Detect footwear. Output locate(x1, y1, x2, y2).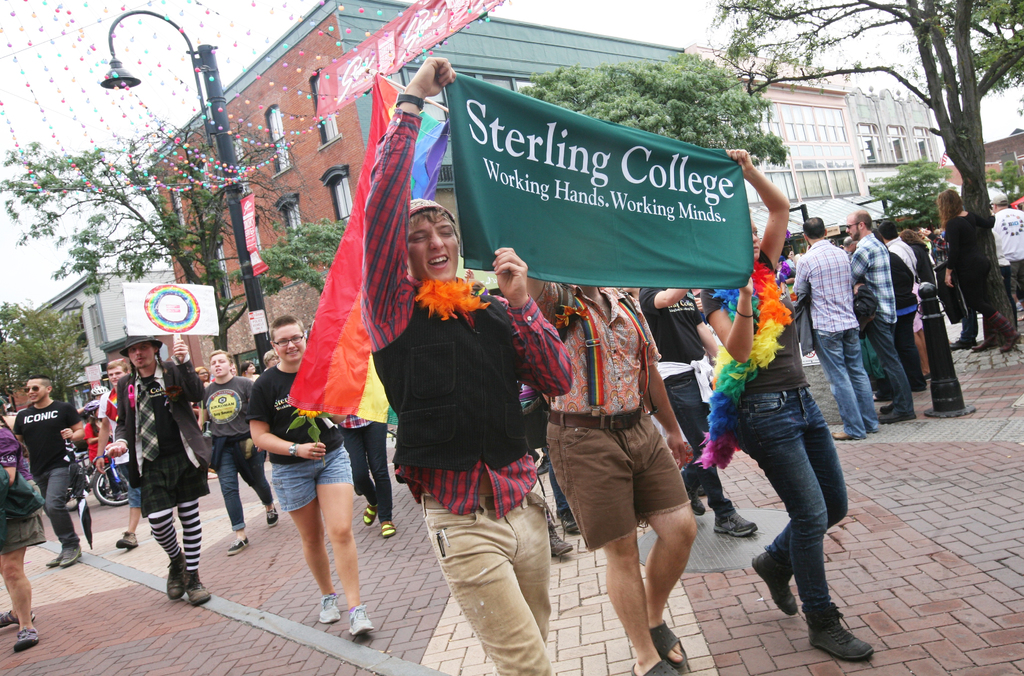
locate(810, 603, 874, 657).
